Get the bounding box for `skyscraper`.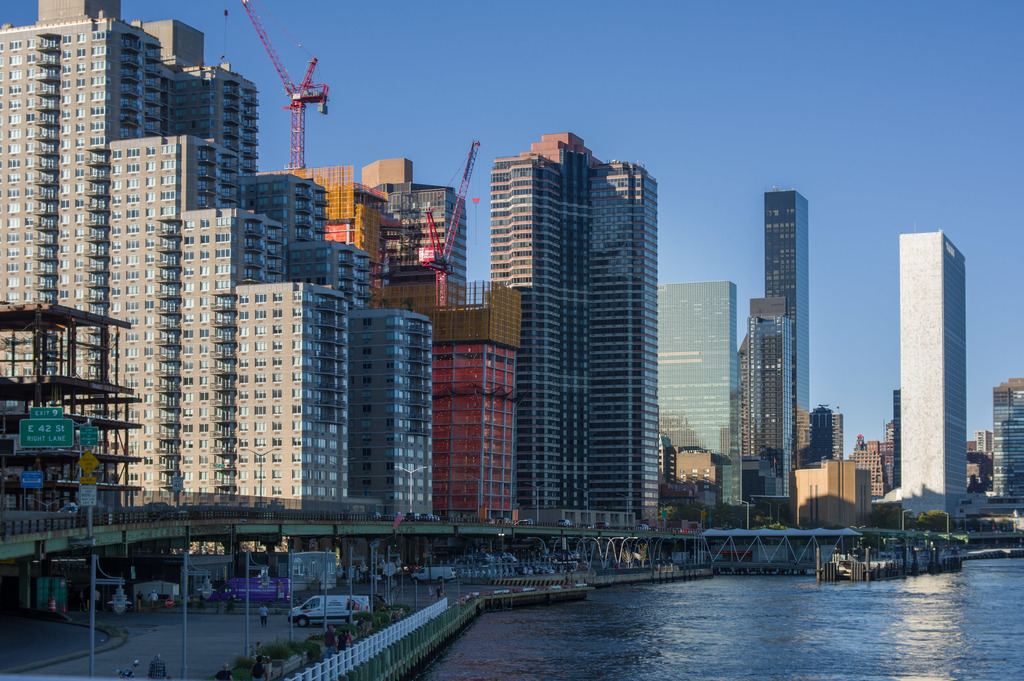
<bbox>813, 409, 847, 469</bbox>.
